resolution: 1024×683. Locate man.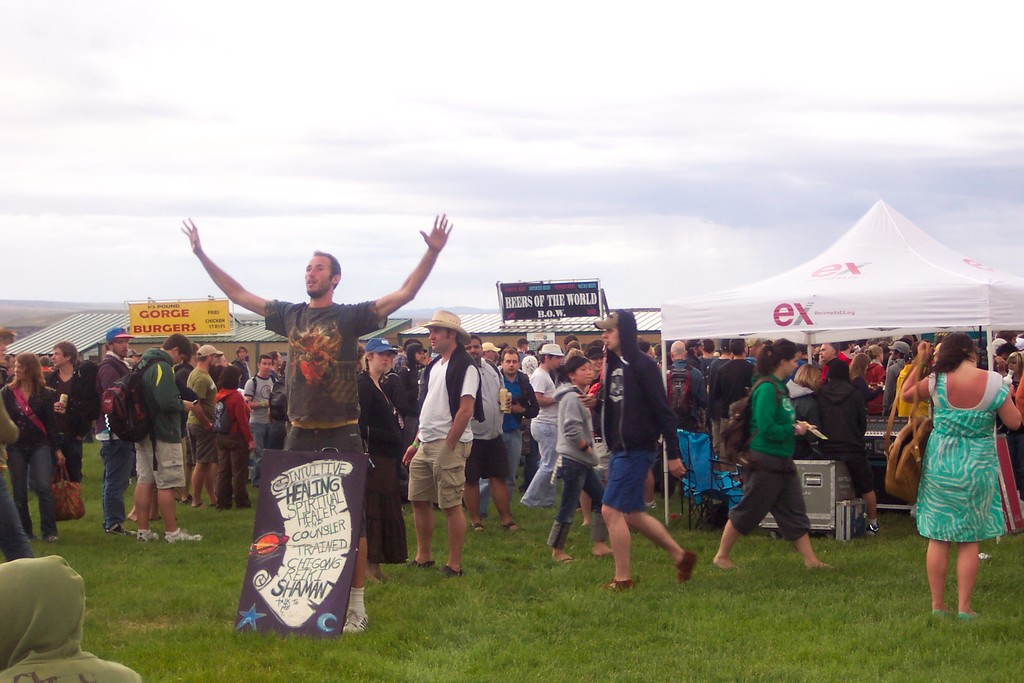
[left=819, top=342, right=850, bottom=381].
